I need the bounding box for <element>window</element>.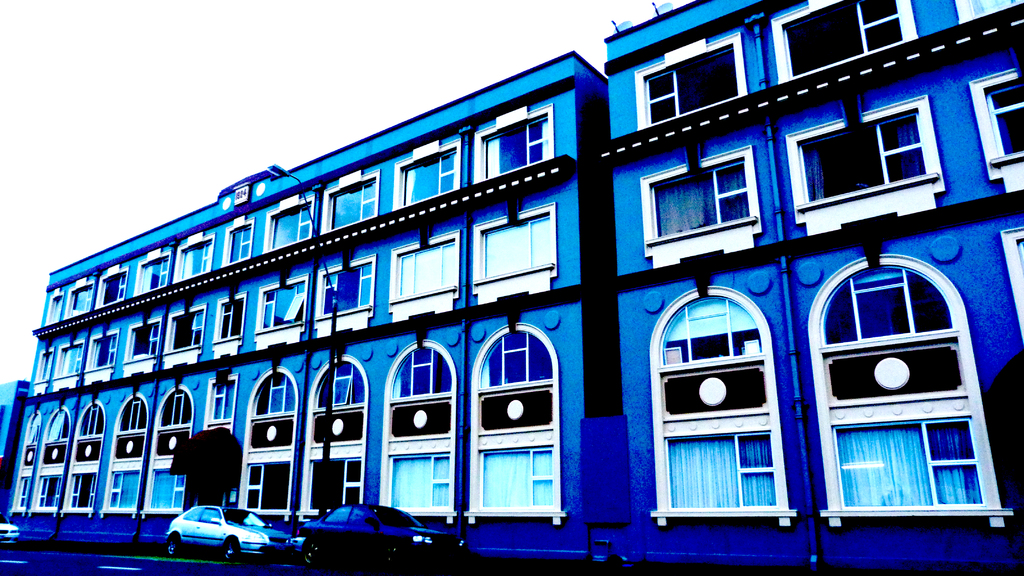
Here it is: (x1=134, y1=247, x2=173, y2=296).
